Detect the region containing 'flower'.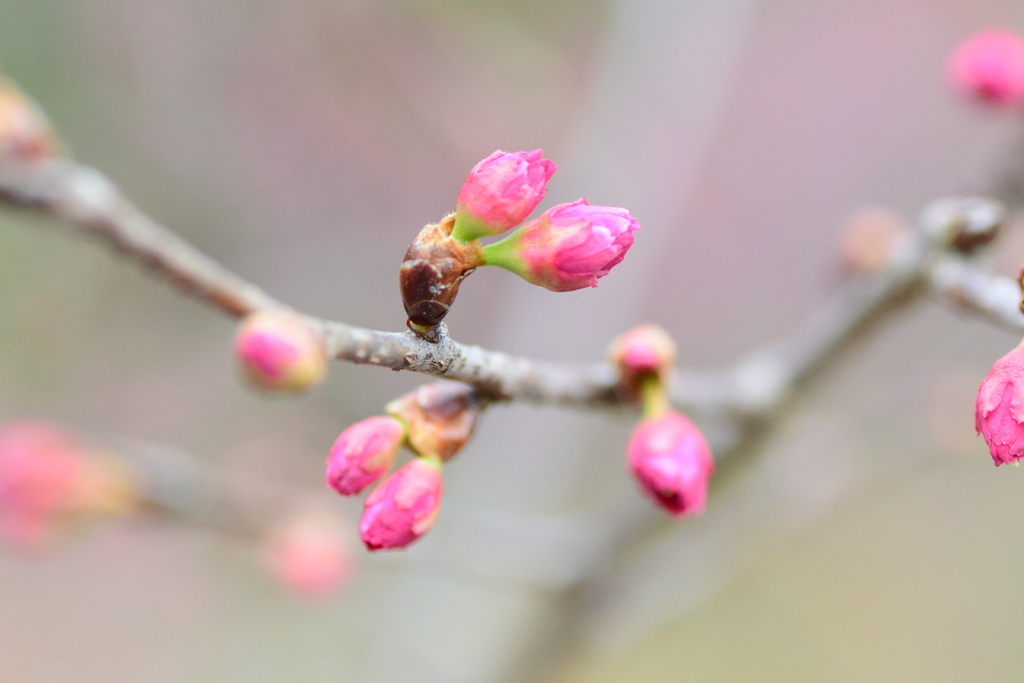
box(227, 317, 348, 402).
